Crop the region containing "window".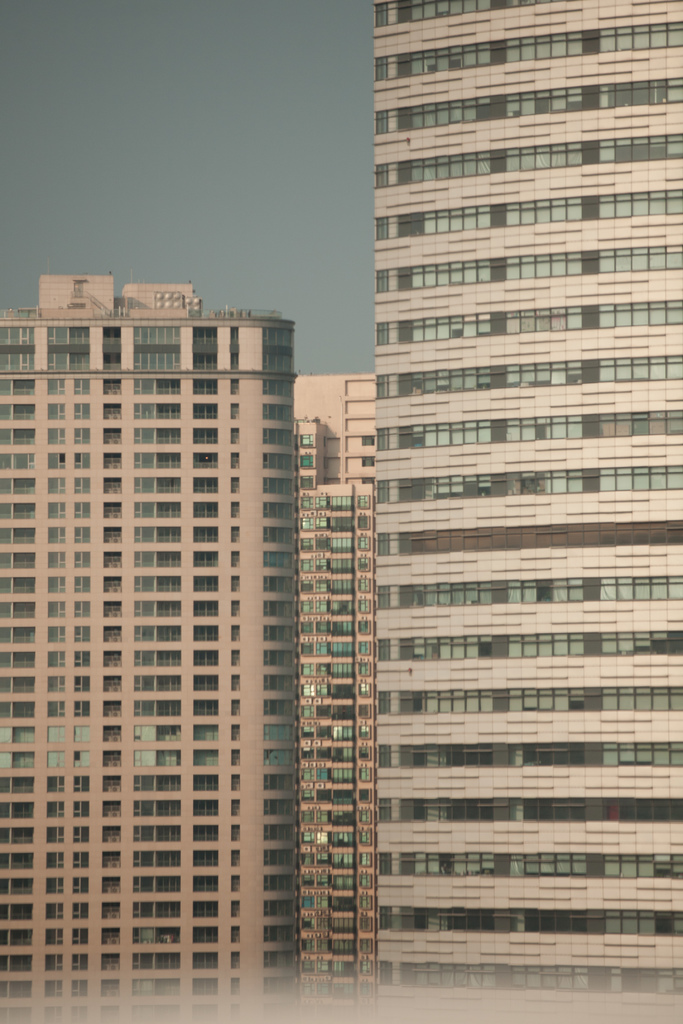
Crop region: x1=105 y1=676 x2=119 y2=687.
